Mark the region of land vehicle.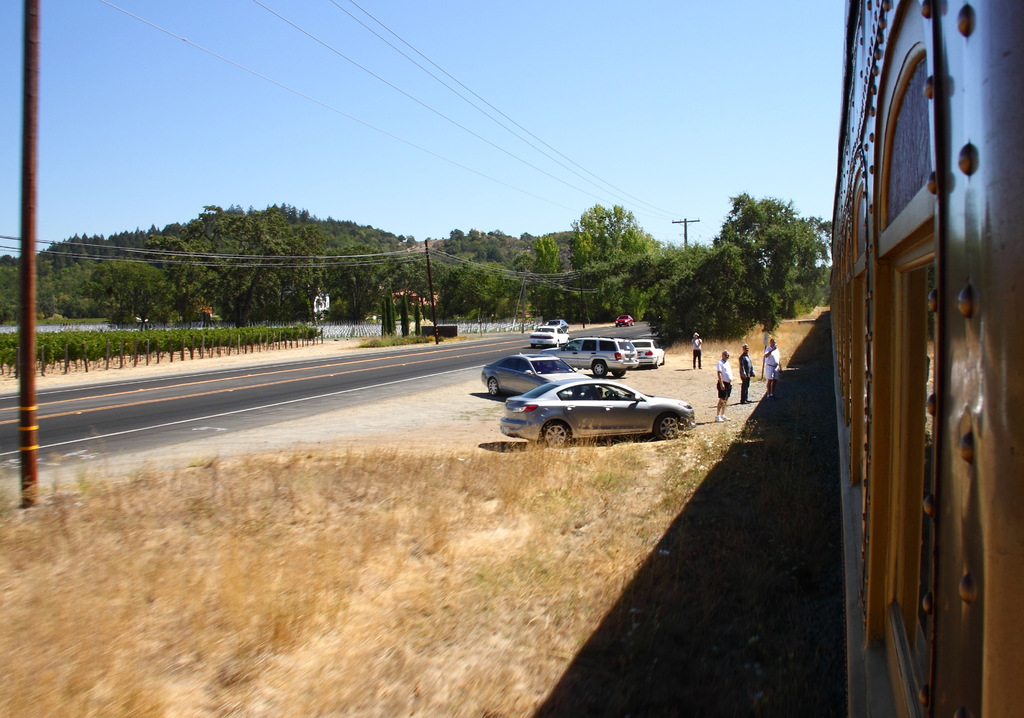
Region: Rect(636, 339, 669, 363).
